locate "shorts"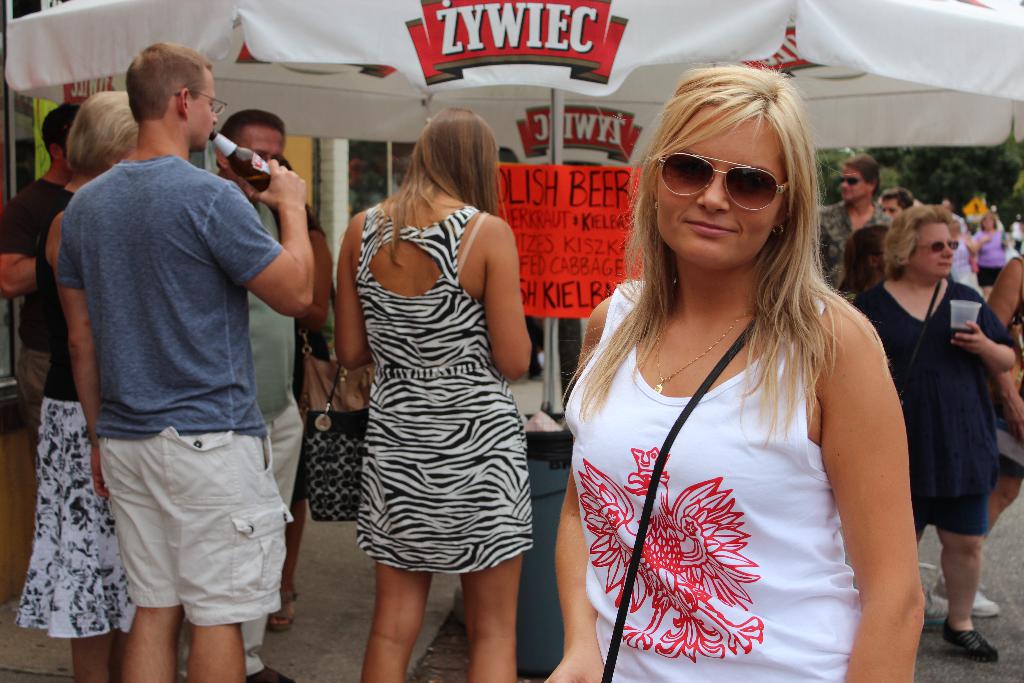
[left=100, top=448, right=282, bottom=621]
